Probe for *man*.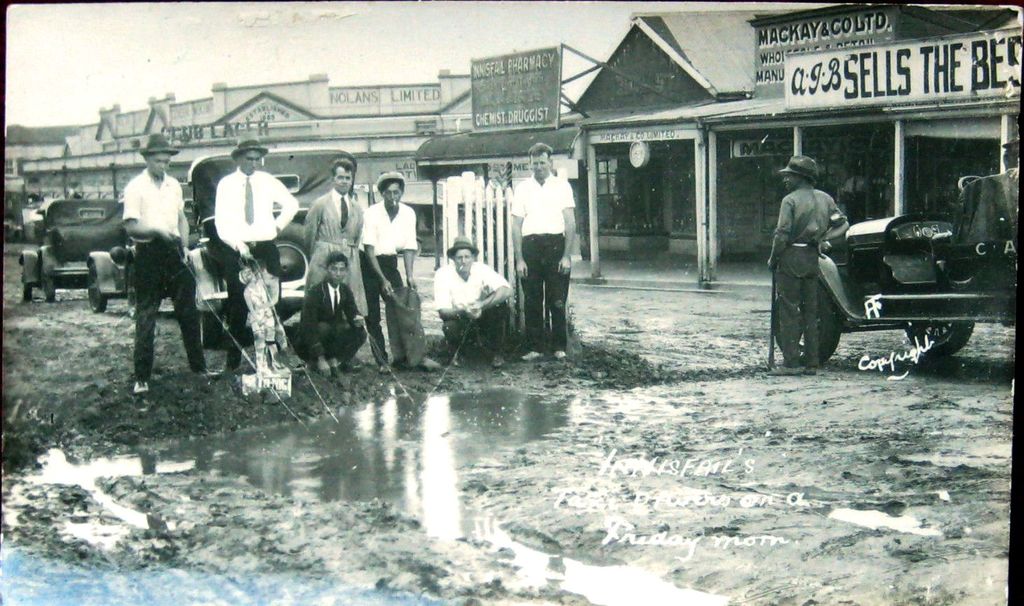
Probe result: l=787, t=156, r=881, b=365.
